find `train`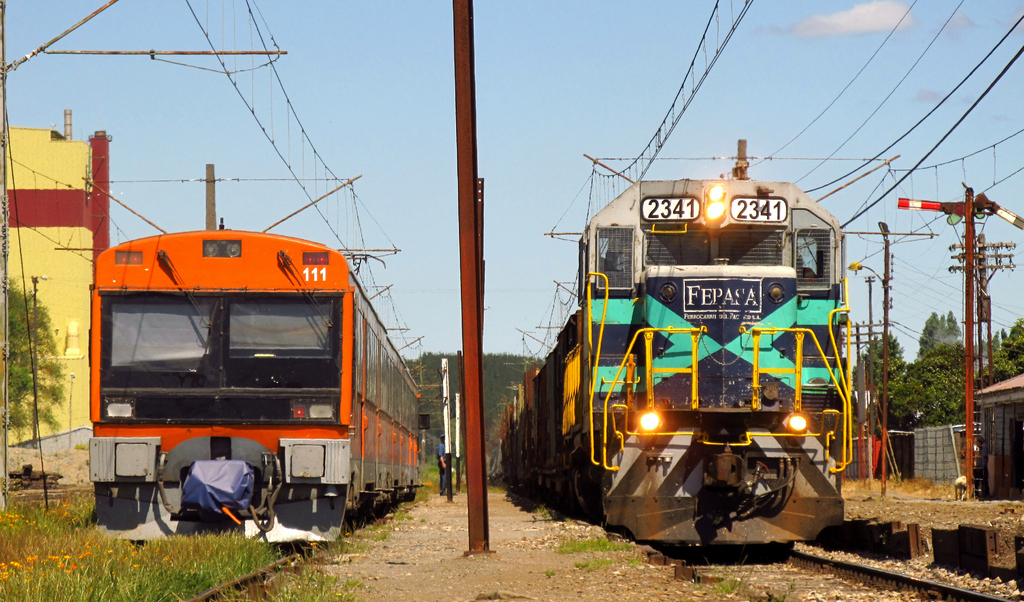
(89,230,427,545)
